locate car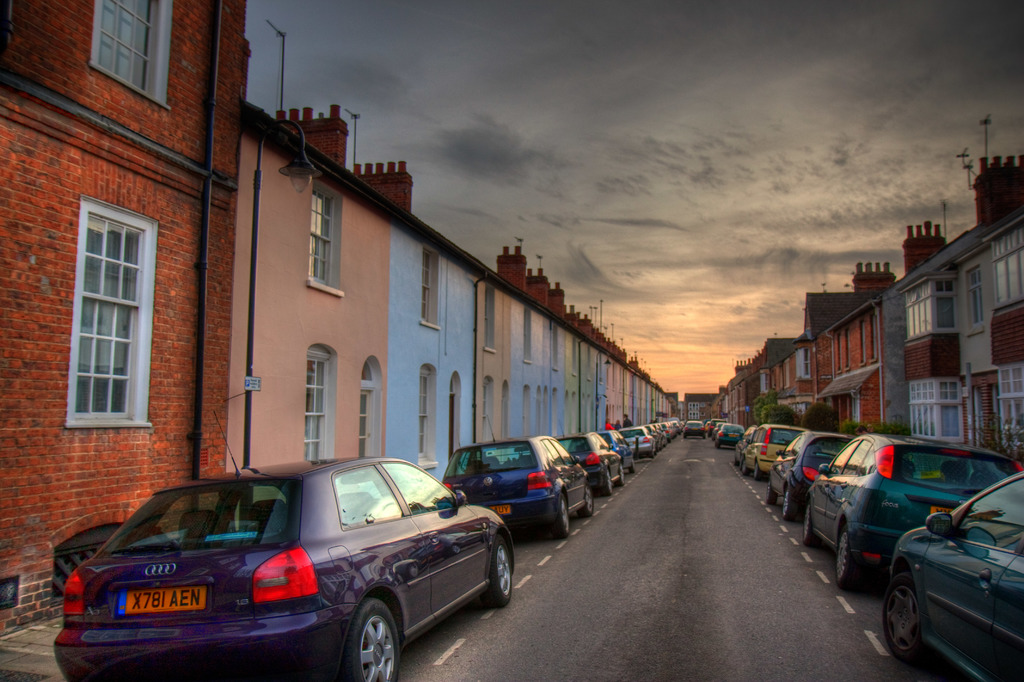
{"x1": 808, "y1": 433, "x2": 1023, "y2": 590}
